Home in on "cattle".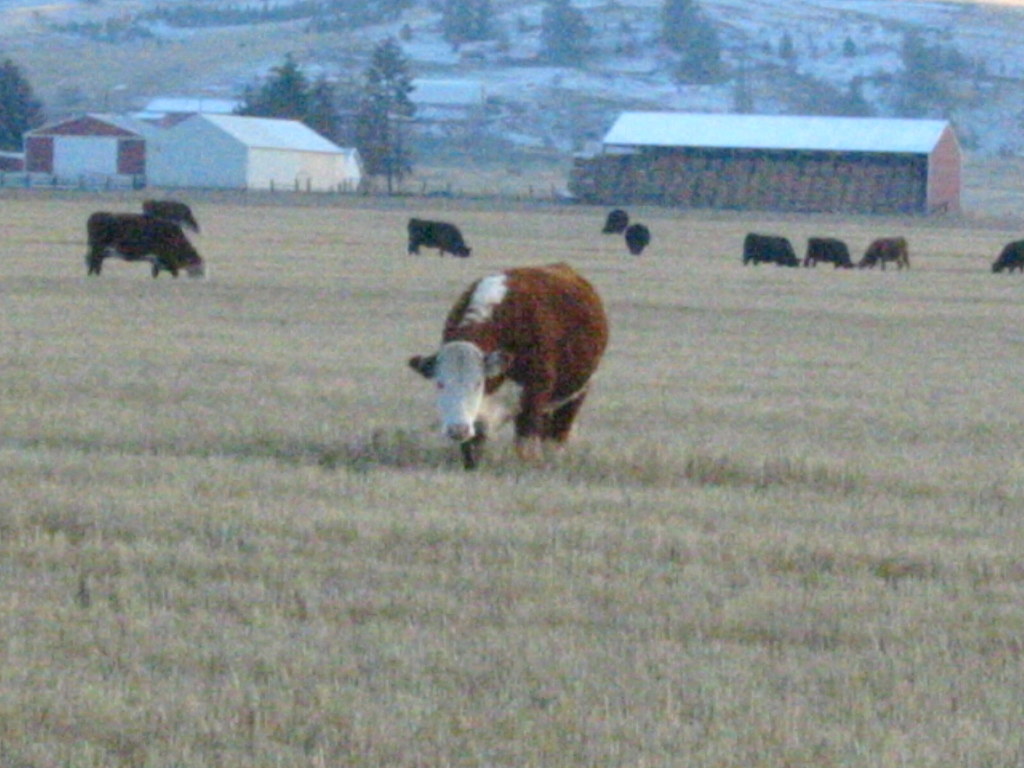
Homed in at 409, 239, 616, 492.
